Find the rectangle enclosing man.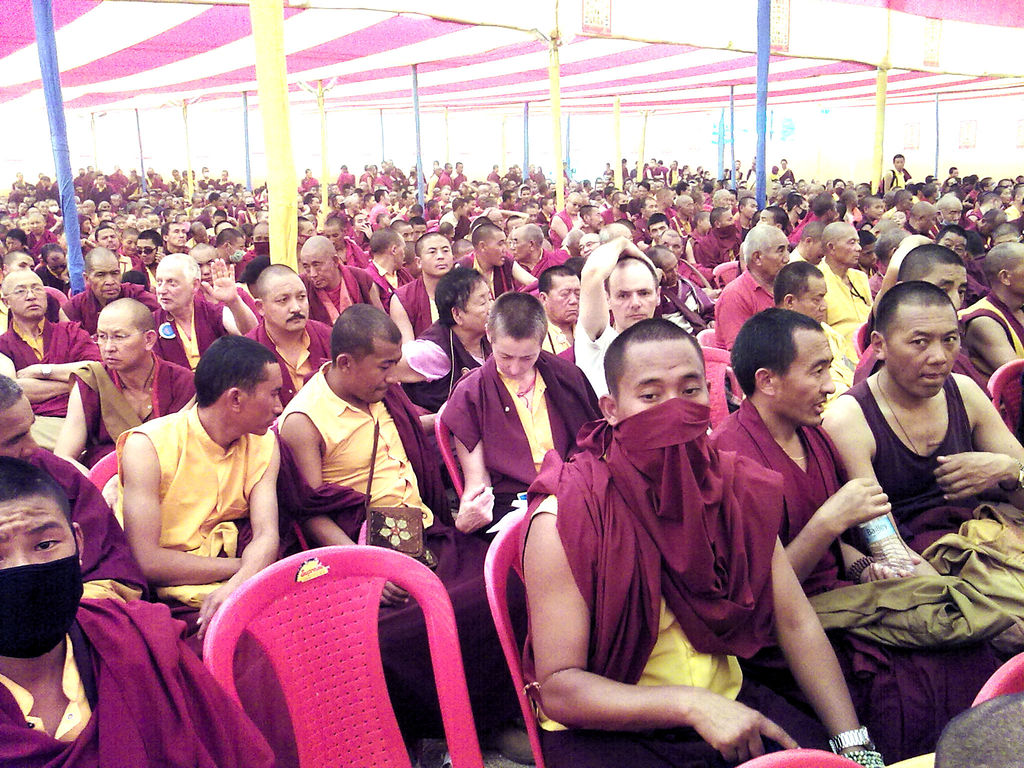
left=507, top=227, right=557, bottom=277.
